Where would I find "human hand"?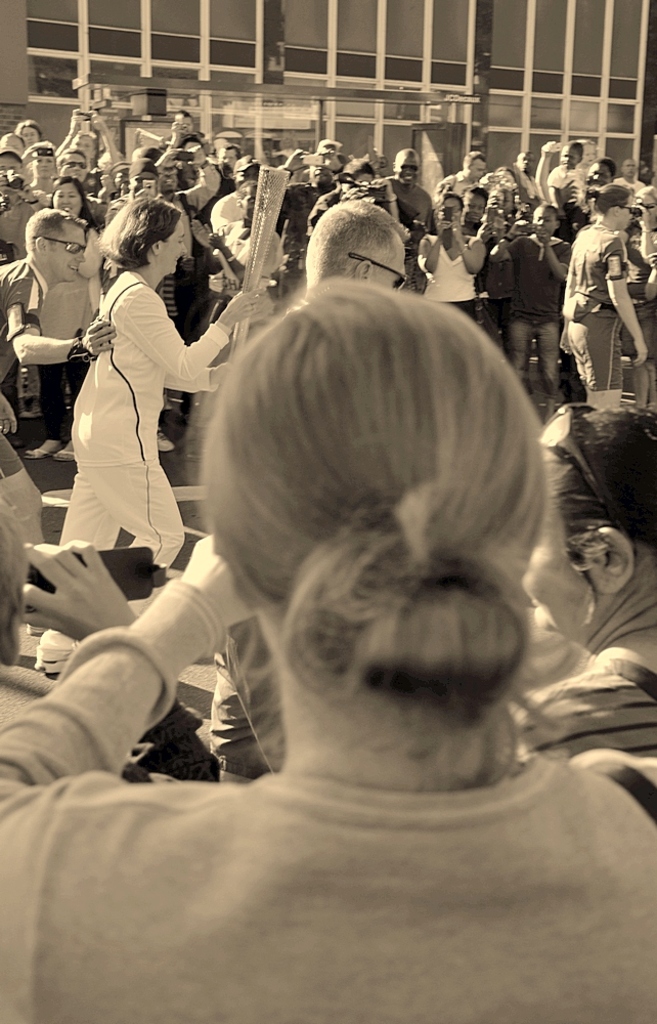
At detection(0, 391, 18, 437).
